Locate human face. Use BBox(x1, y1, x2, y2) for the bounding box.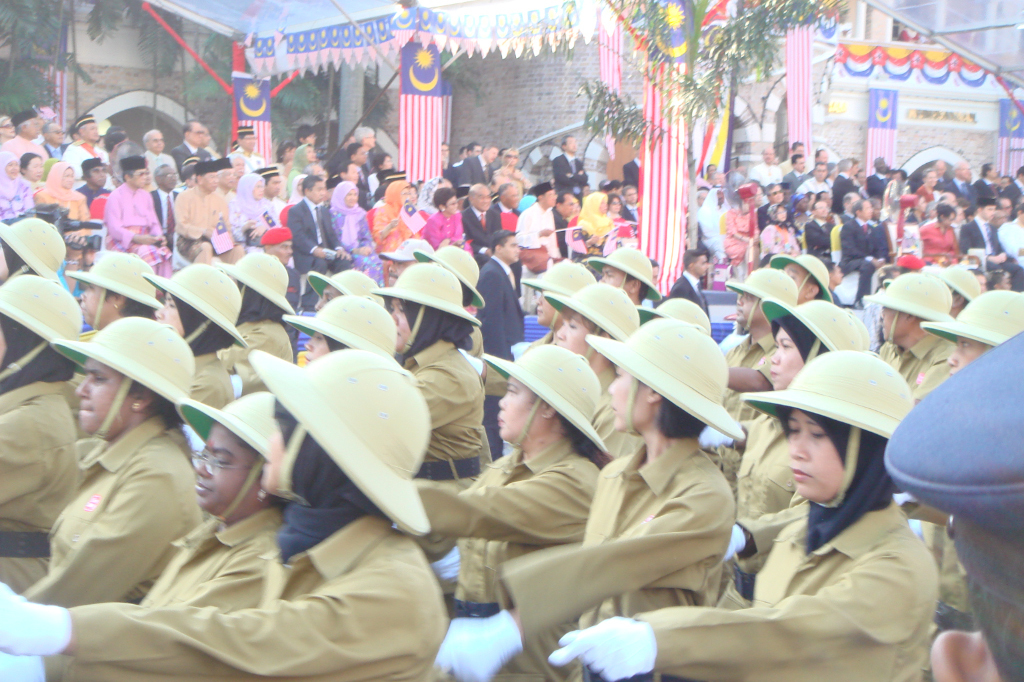
BBox(815, 165, 825, 182).
